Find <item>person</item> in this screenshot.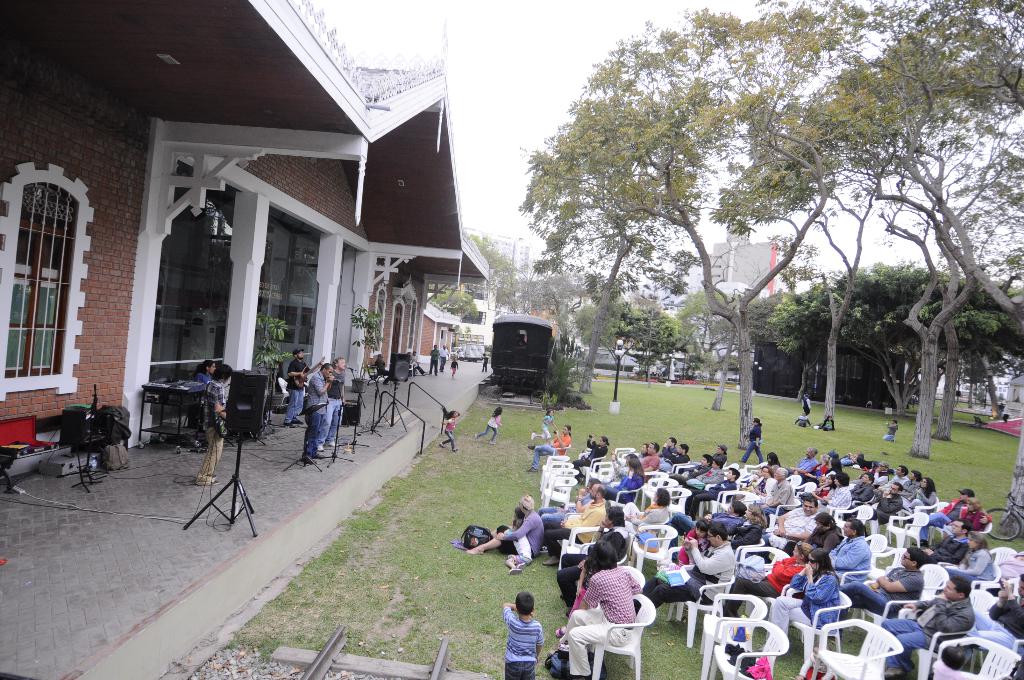
The bounding box for <item>person</item> is pyautogui.locateOnScreen(799, 392, 813, 414).
